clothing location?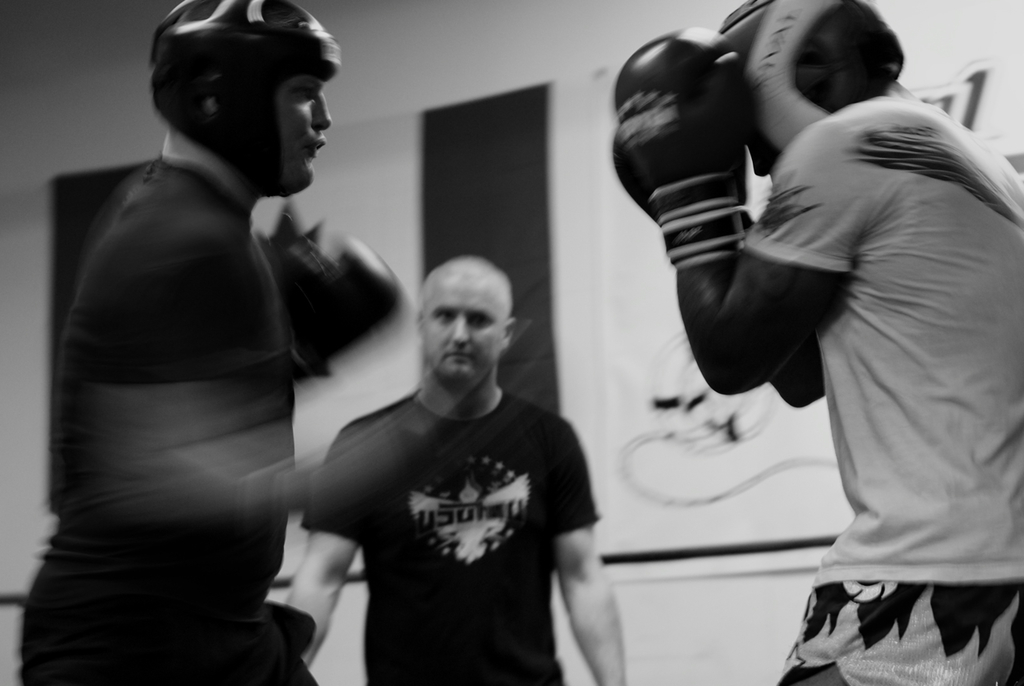
(742, 75, 1023, 685)
